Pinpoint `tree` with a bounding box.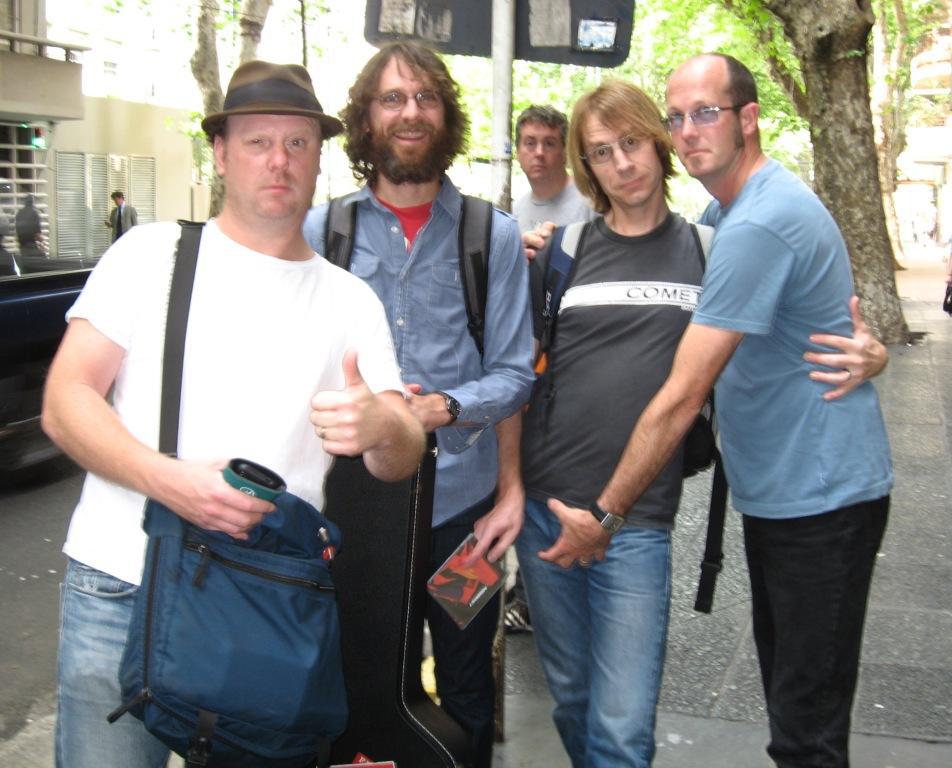
[x1=193, y1=0, x2=278, y2=212].
